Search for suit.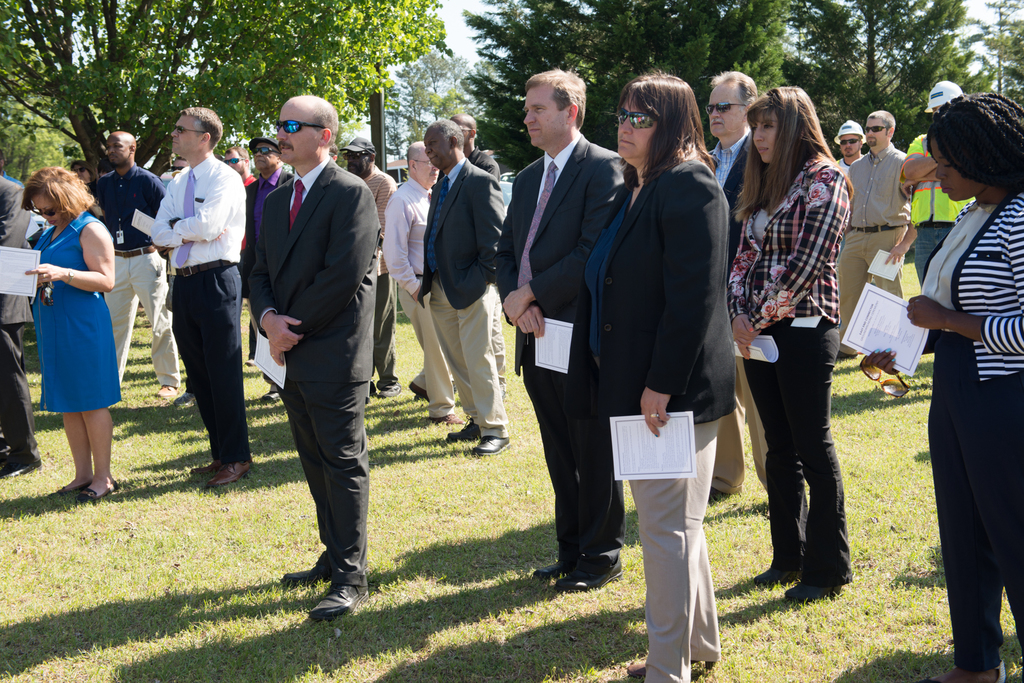
Found at {"left": 246, "top": 168, "right": 297, "bottom": 386}.
